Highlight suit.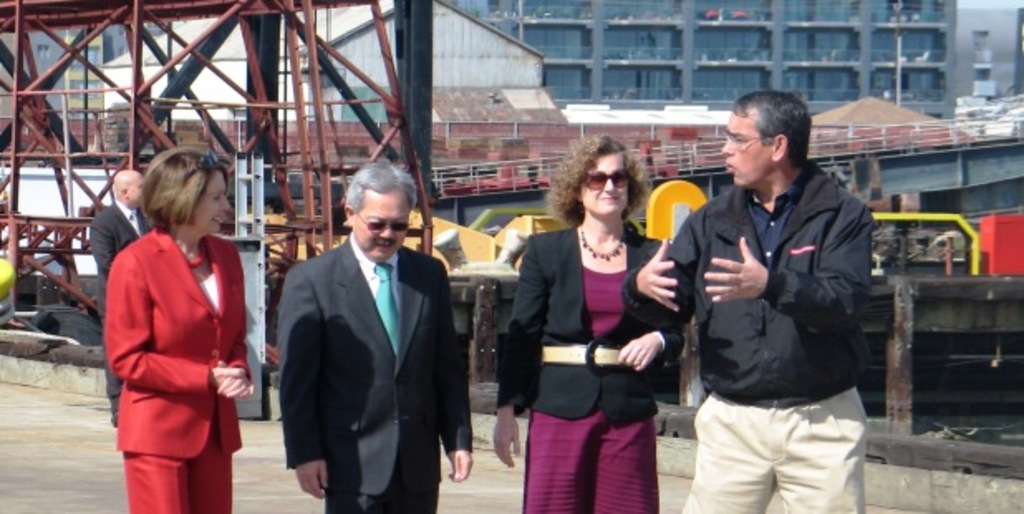
Highlighted region: (489,224,694,428).
